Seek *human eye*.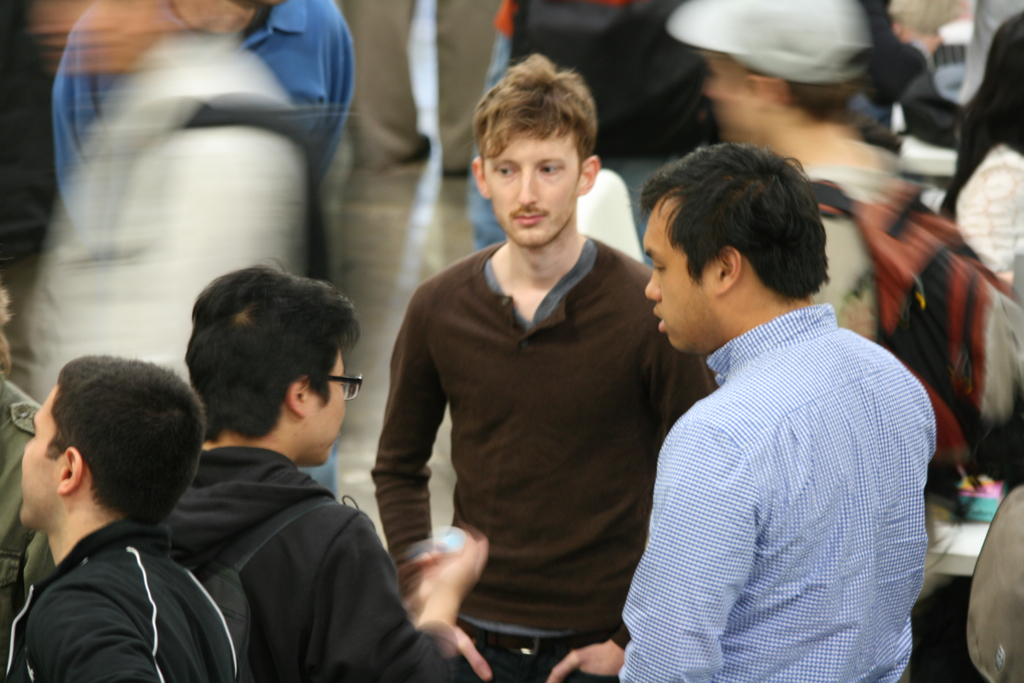
bbox=(537, 162, 561, 177).
